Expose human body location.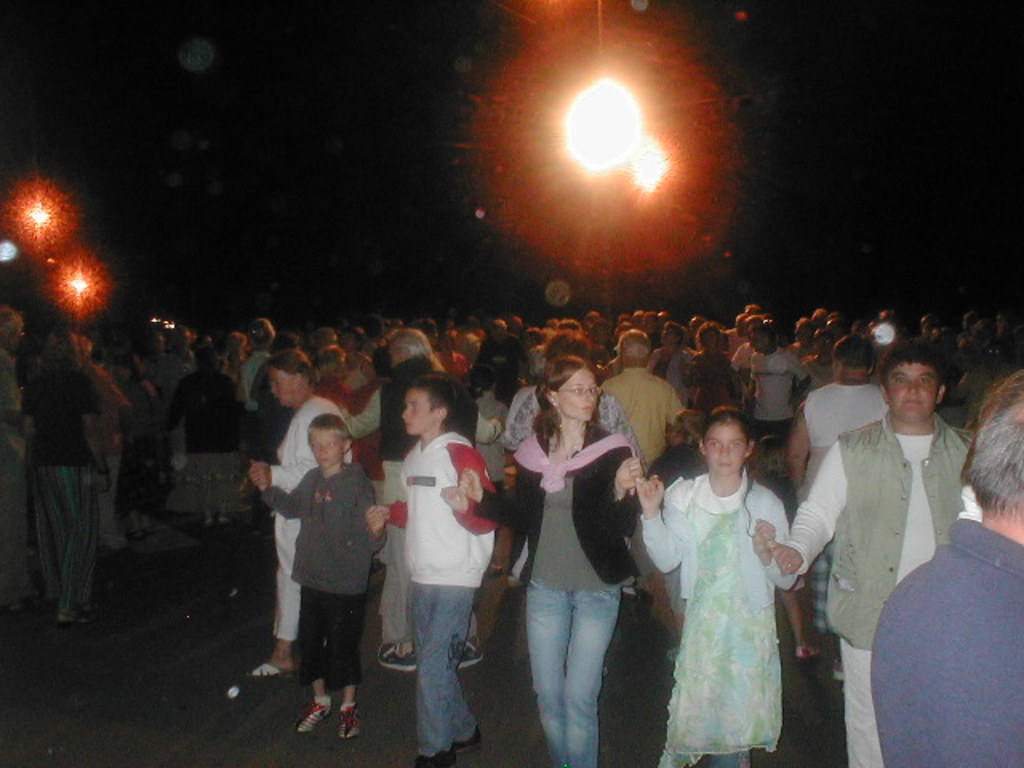
Exposed at x1=251 y1=344 x2=342 y2=675.
